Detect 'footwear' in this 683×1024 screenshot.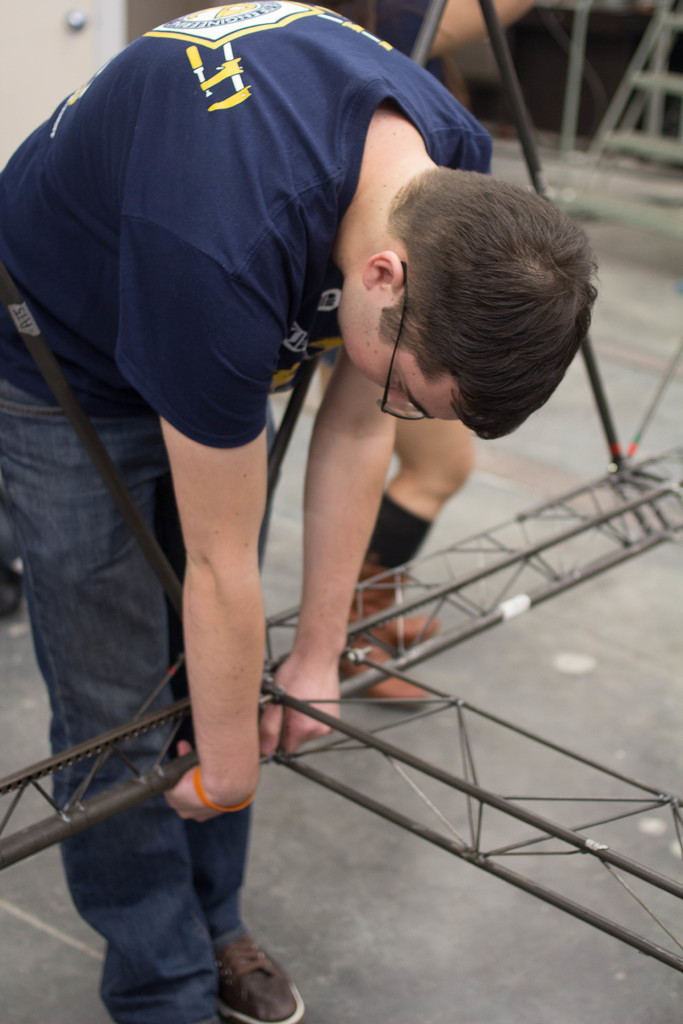
Detection: region(350, 567, 441, 639).
